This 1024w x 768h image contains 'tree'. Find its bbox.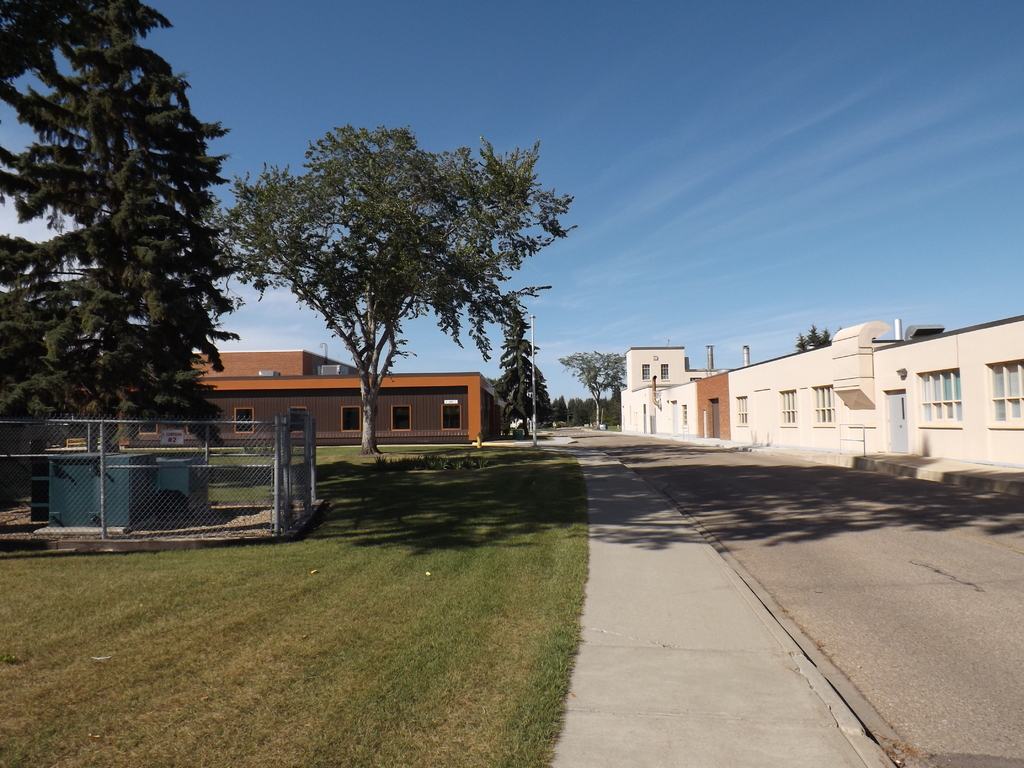
{"x1": 794, "y1": 332, "x2": 807, "y2": 351}.
